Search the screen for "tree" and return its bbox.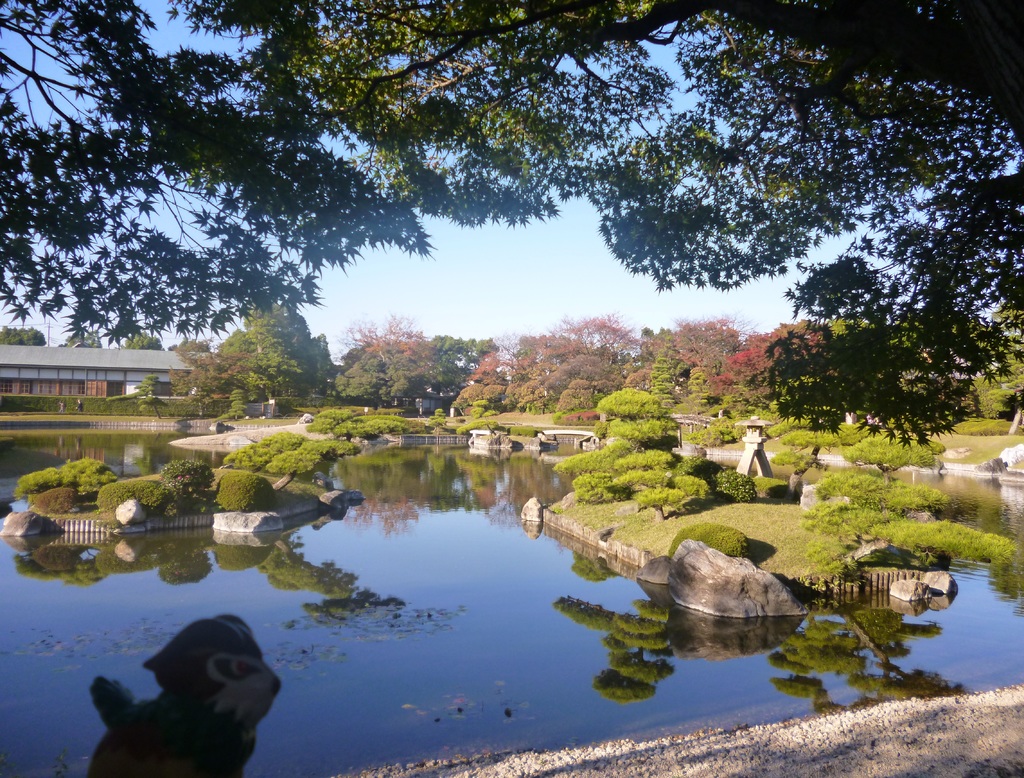
Found: 1/327/47/348.
